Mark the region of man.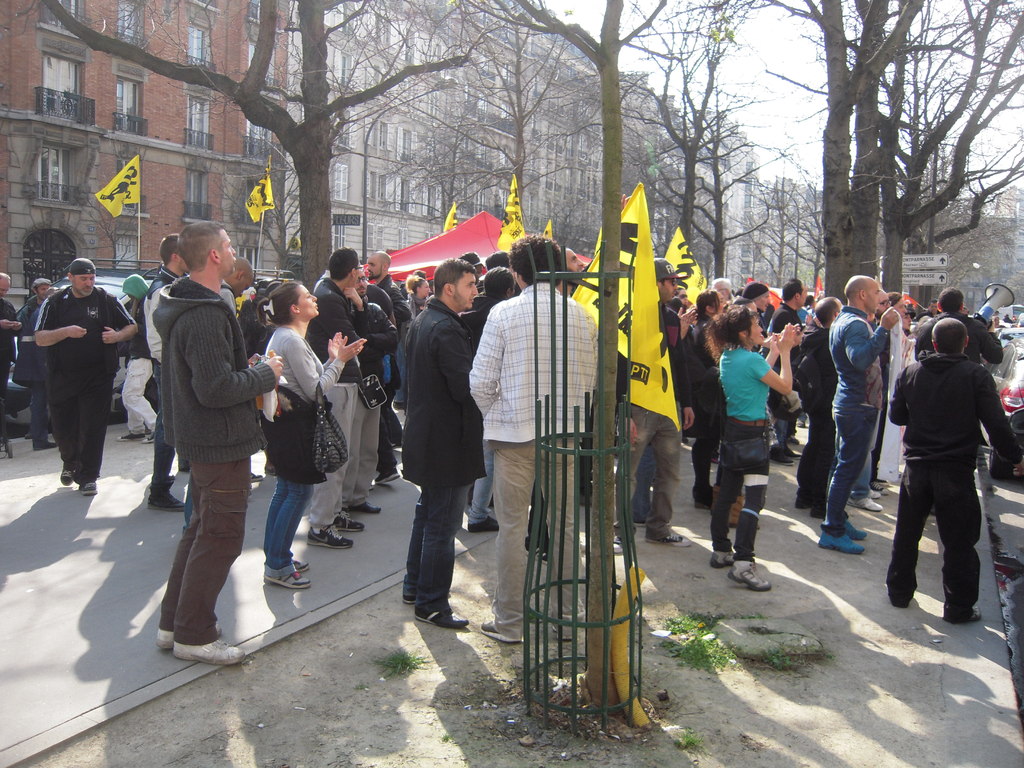
Region: l=10, t=278, r=57, b=447.
